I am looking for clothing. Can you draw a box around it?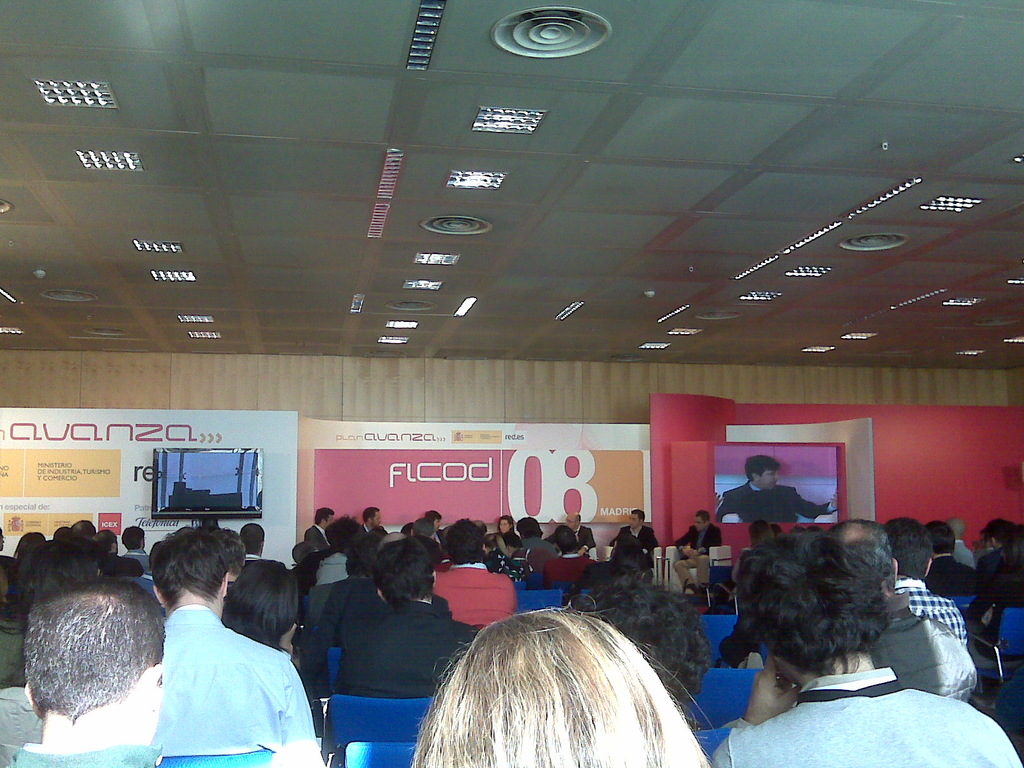
Sure, the bounding box is x1=544, y1=527, x2=593, y2=555.
